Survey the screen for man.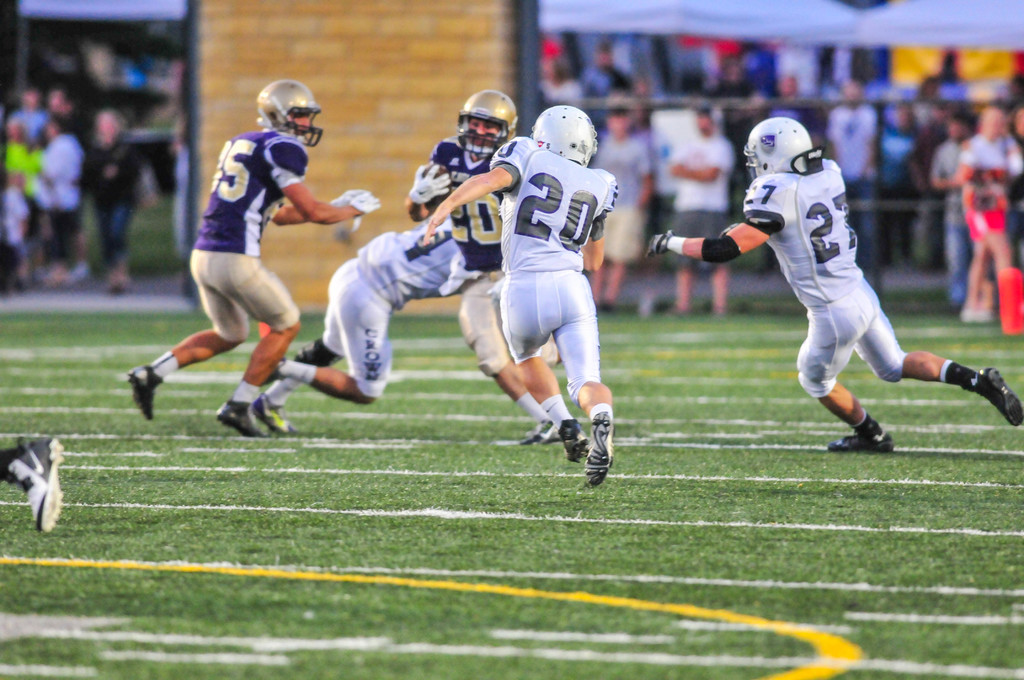
Survey found: select_region(644, 119, 1023, 454).
